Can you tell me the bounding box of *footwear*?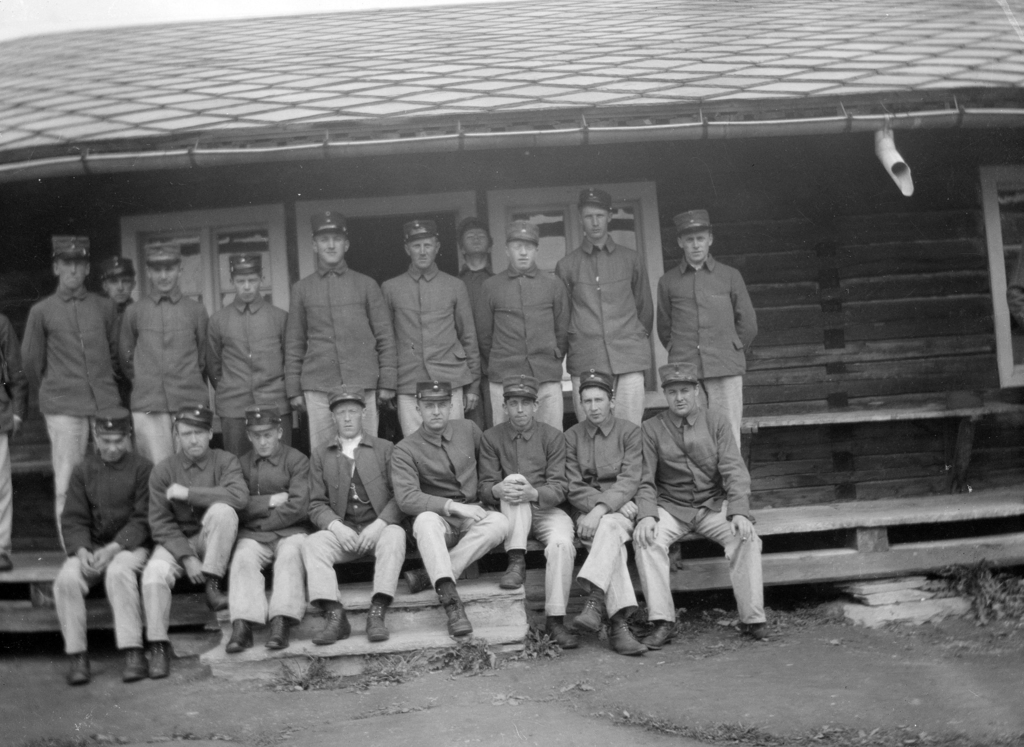
<region>363, 601, 390, 641</region>.
